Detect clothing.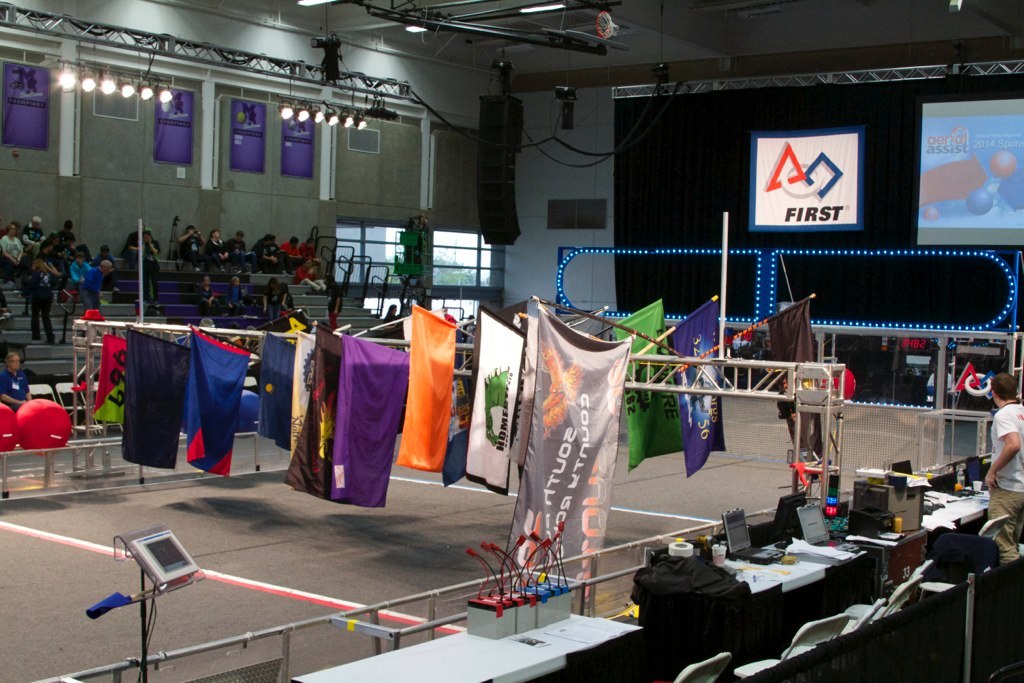
Detected at x1=53 y1=231 x2=67 y2=260.
